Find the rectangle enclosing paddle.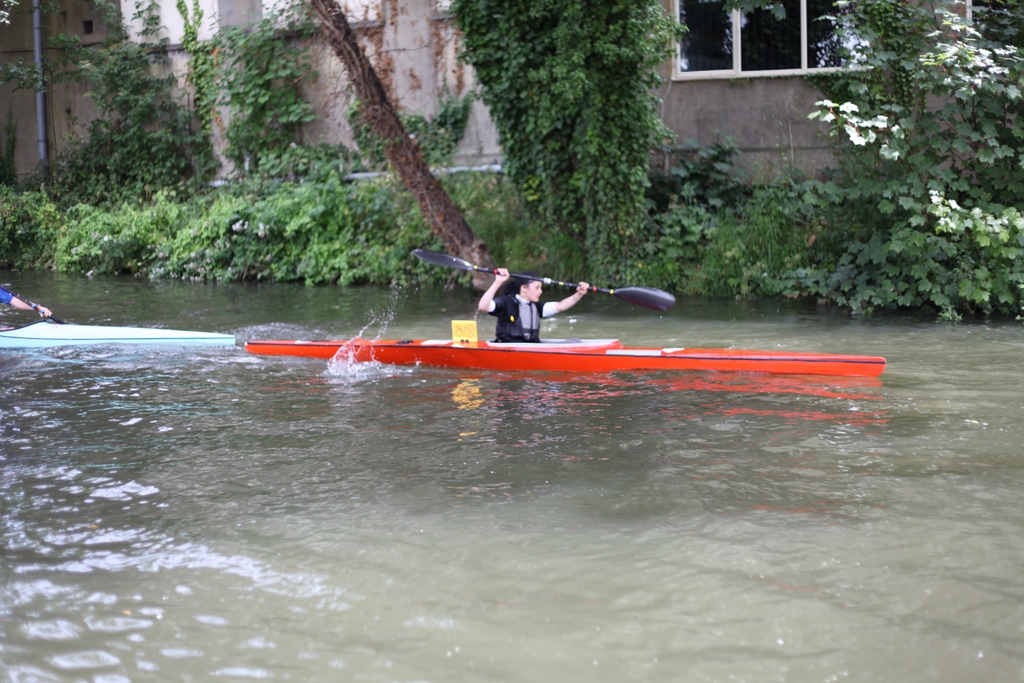
<bbox>0, 285, 63, 325</bbox>.
